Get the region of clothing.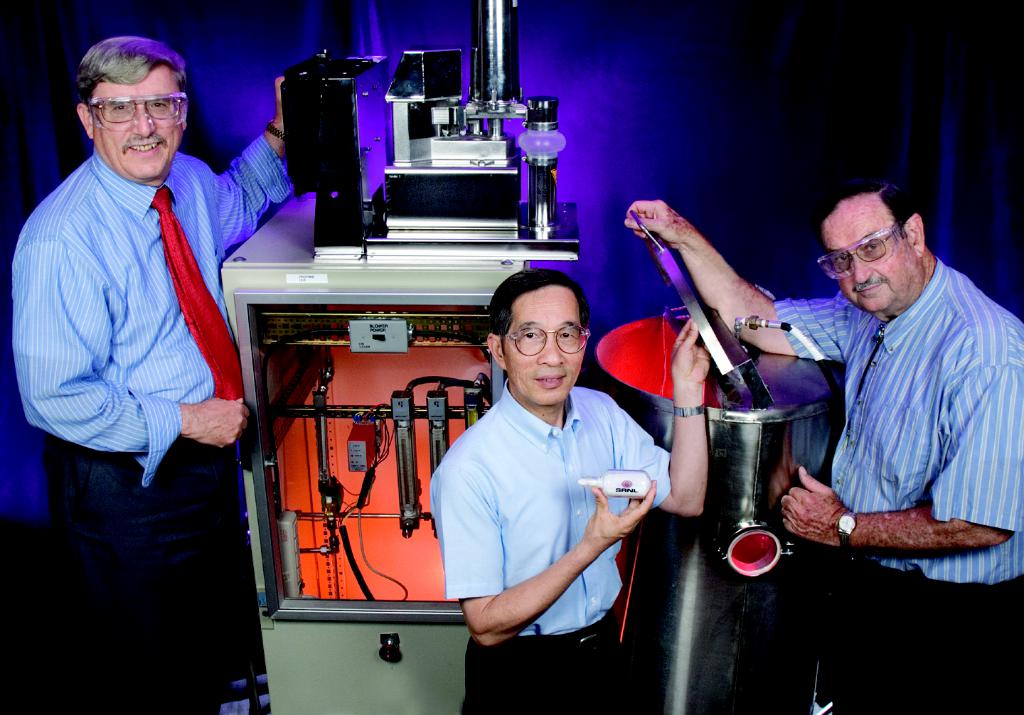
<box>21,71,266,654</box>.
